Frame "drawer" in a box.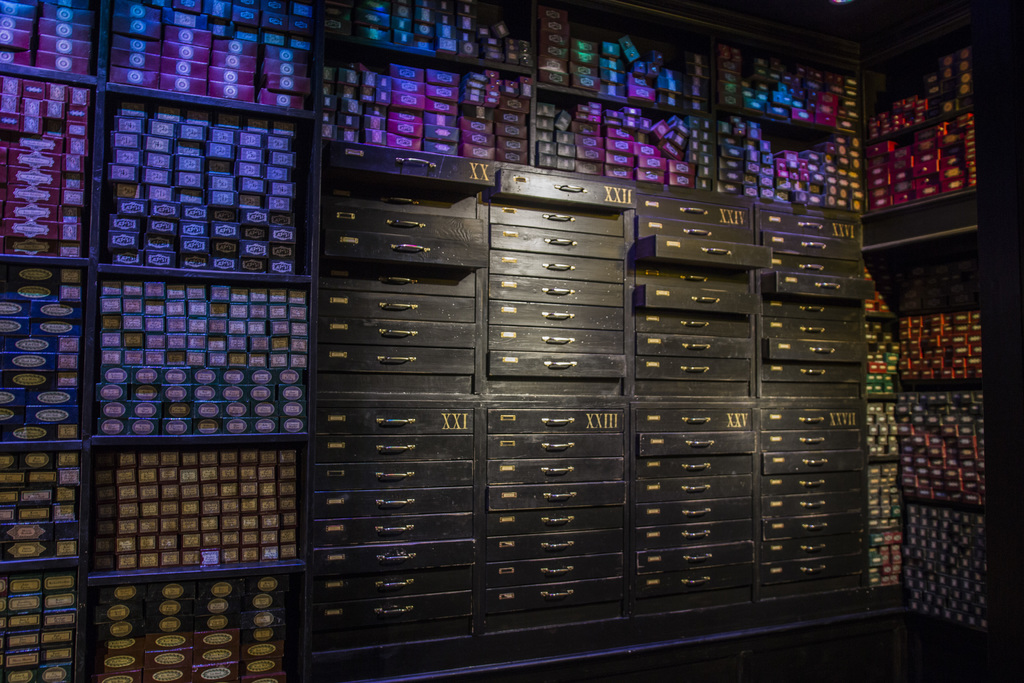
(635, 239, 774, 269).
